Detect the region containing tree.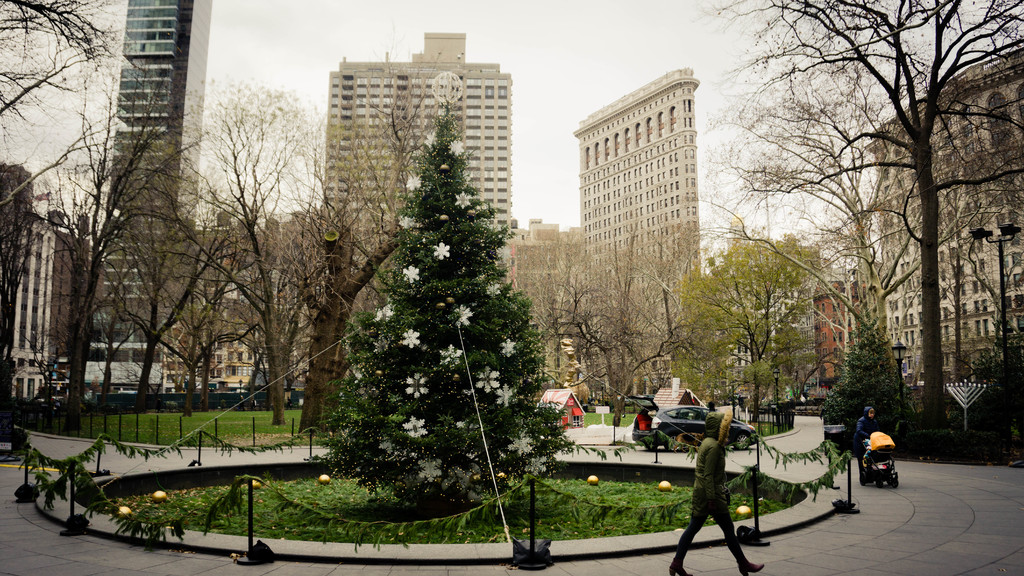
{"x1": 89, "y1": 136, "x2": 268, "y2": 420}.
